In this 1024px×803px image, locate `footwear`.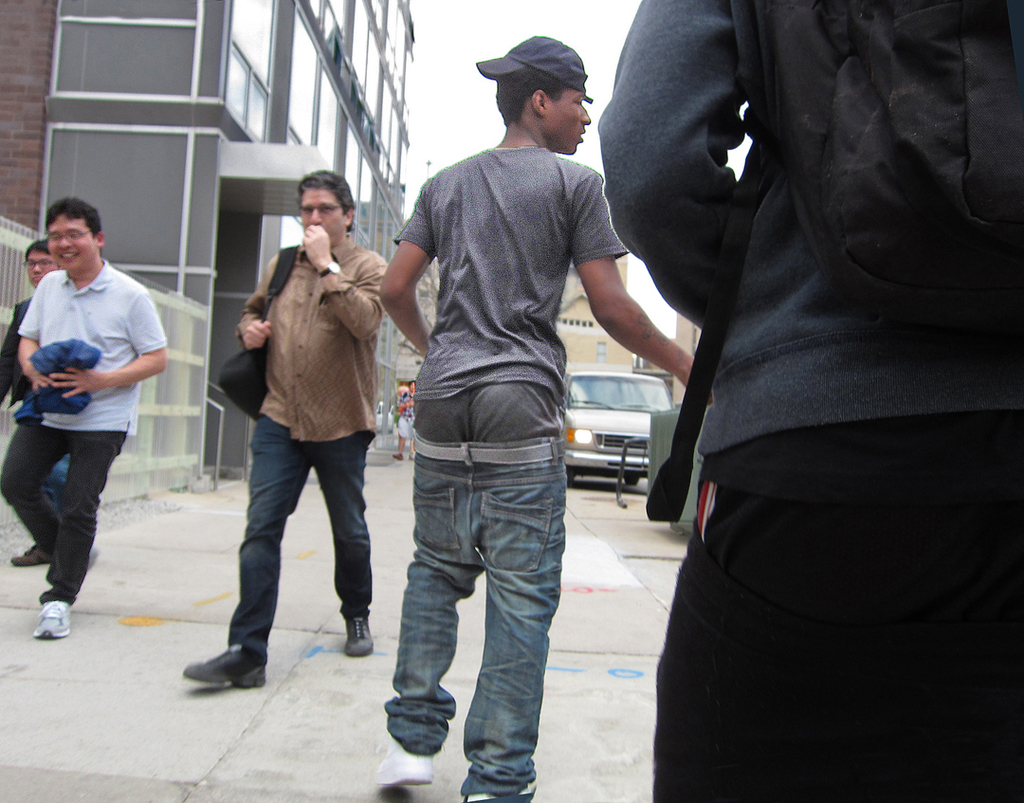
Bounding box: bbox(29, 597, 73, 638).
